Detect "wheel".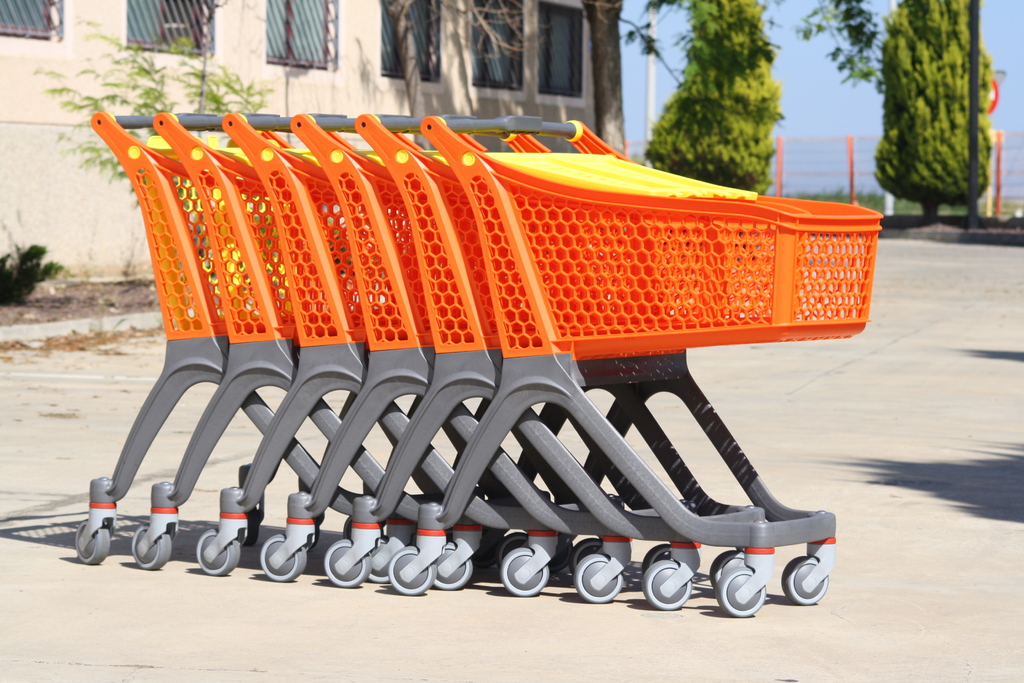
Detected at bbox(785, 557, 829, 599).
